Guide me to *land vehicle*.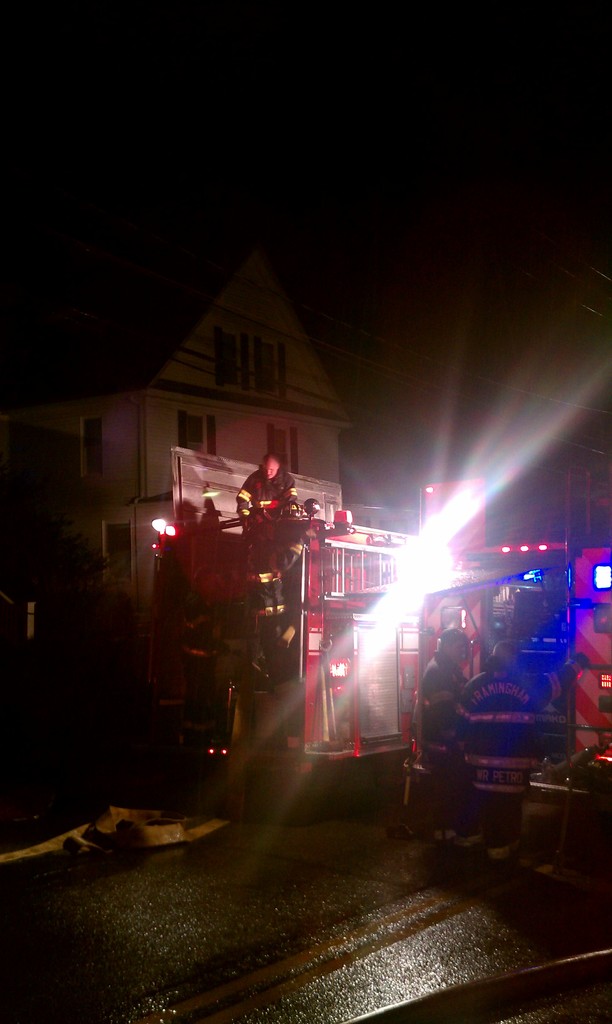
Guidance: 403,543,611,803.
